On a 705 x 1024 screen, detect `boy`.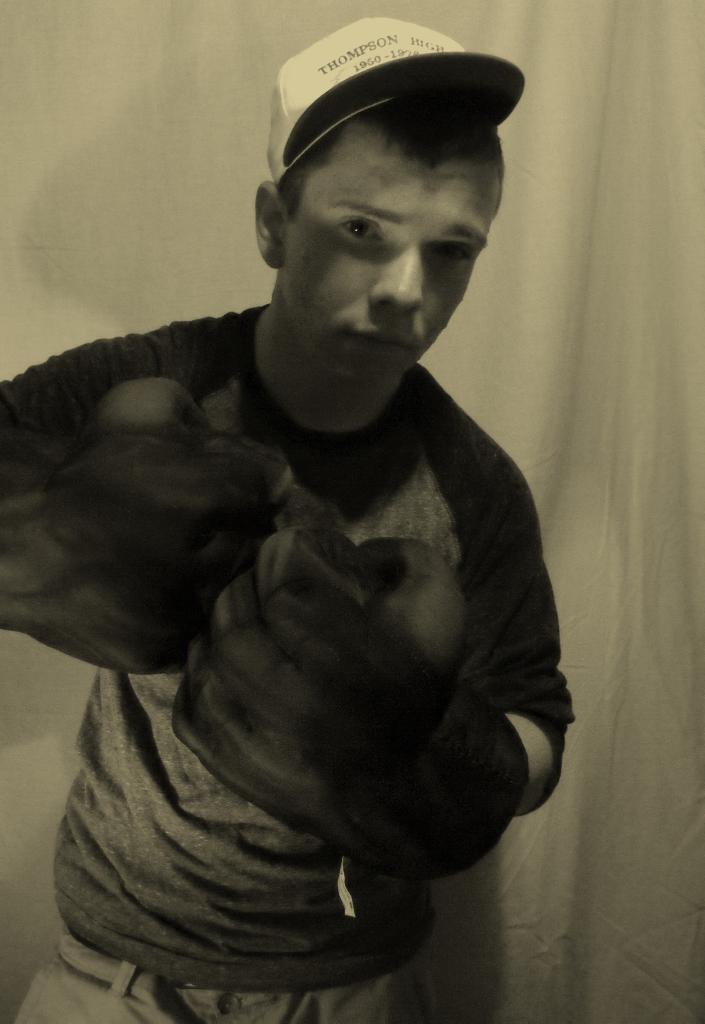
88, 63, 581, 969.
